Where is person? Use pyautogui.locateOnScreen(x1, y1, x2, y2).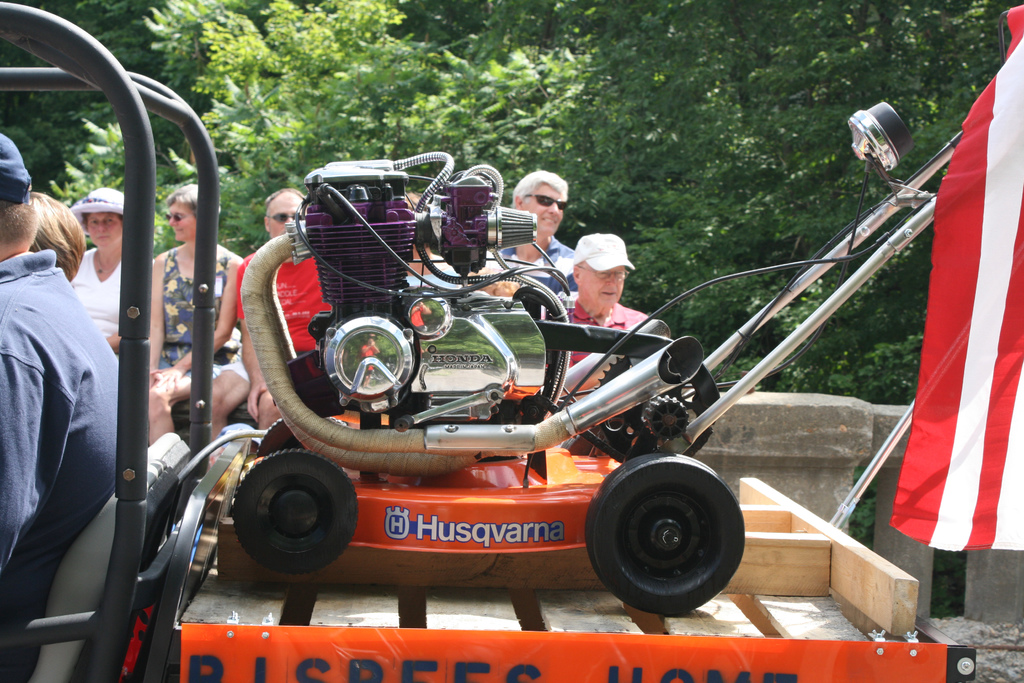
pyautogui.locateOnScreen(7, 143, 119, 682).
